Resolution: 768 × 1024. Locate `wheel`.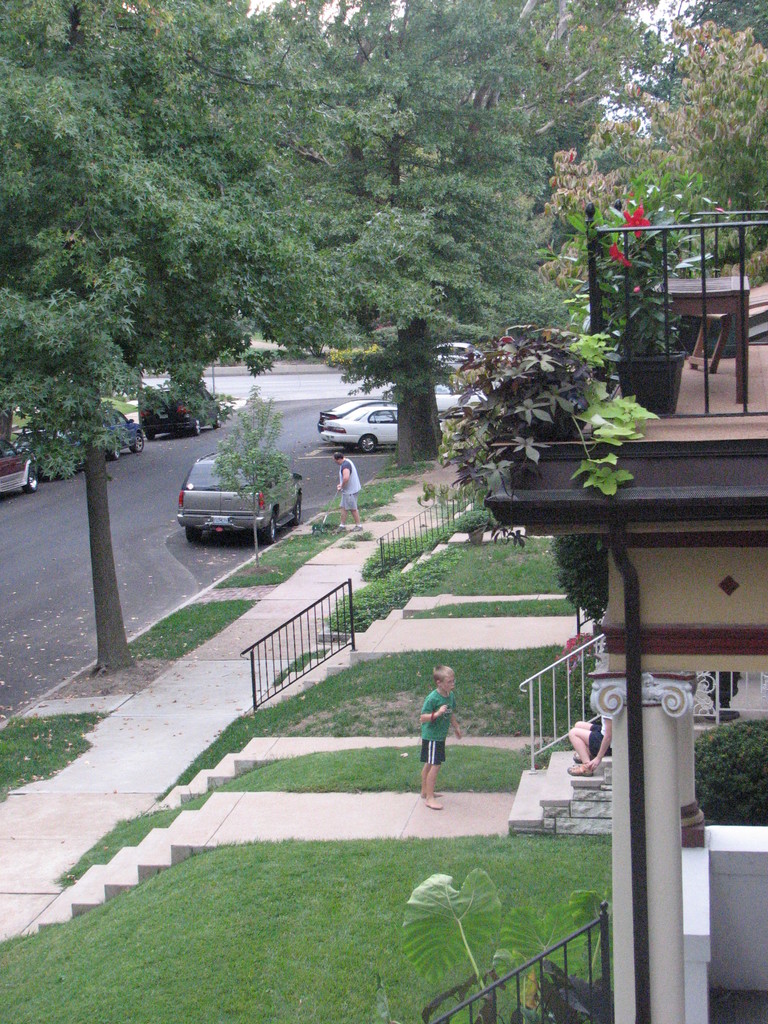
(left=21, top=462, right=44, bottom=490).
